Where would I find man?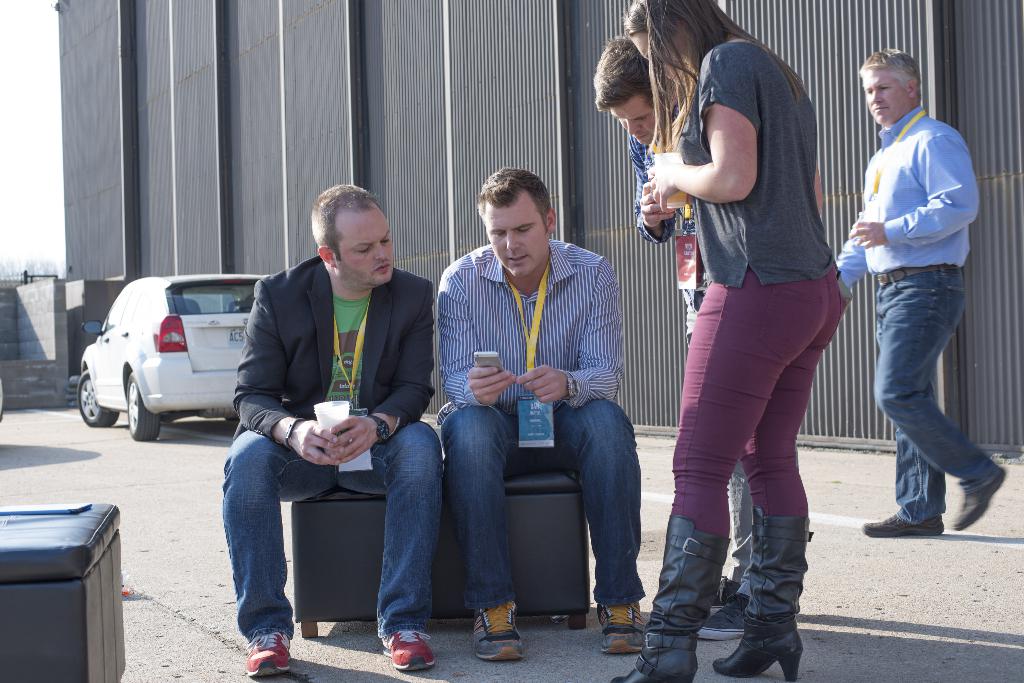
At <region>208, 177, 449, 659</region>.
